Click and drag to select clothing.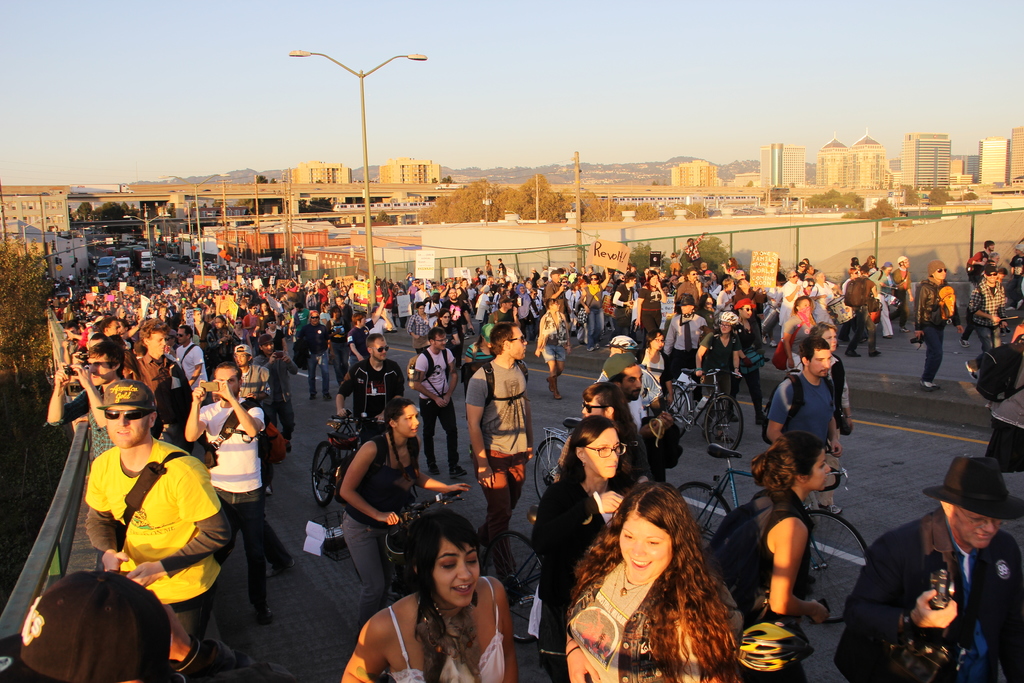
Selection: left=634, top=385, right=658, bottom=436.
